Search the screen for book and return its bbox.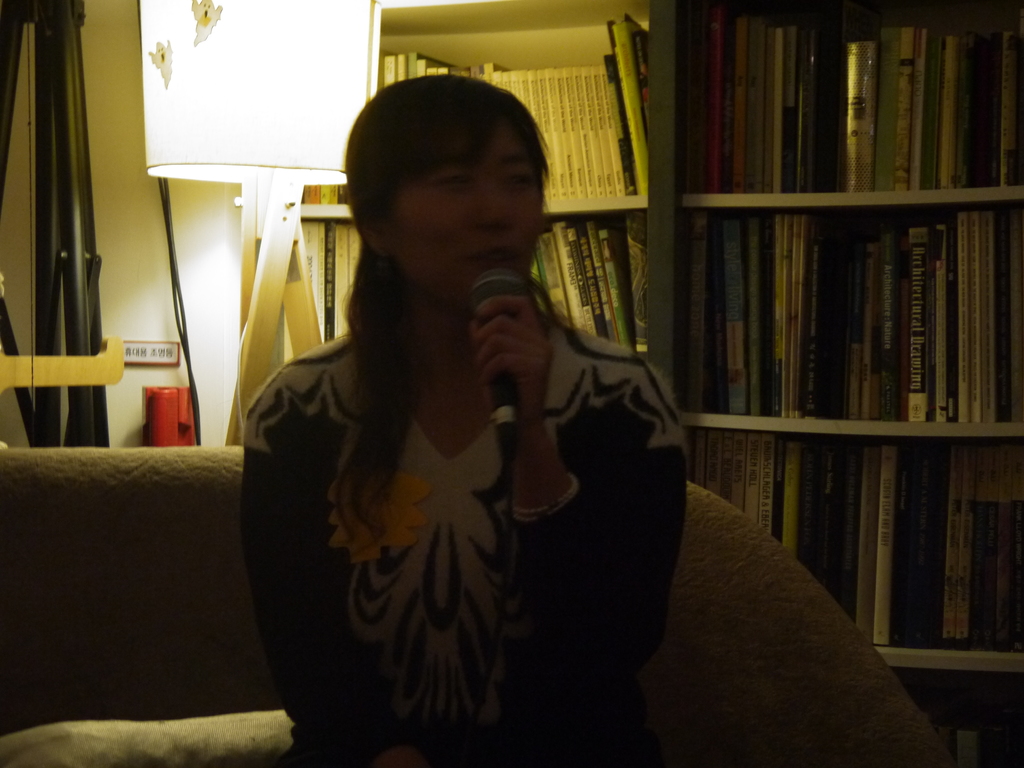
Found: <box>936,35,960,190</box>.
